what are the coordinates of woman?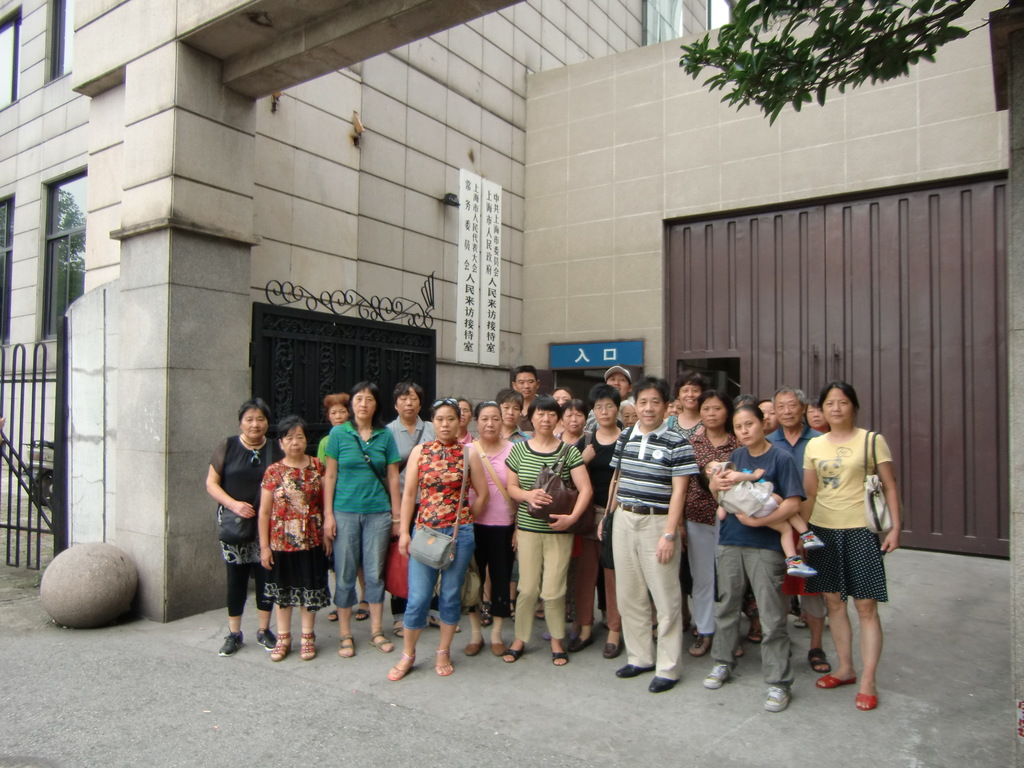
[left=758, top=398, right=784, bottom=438].
